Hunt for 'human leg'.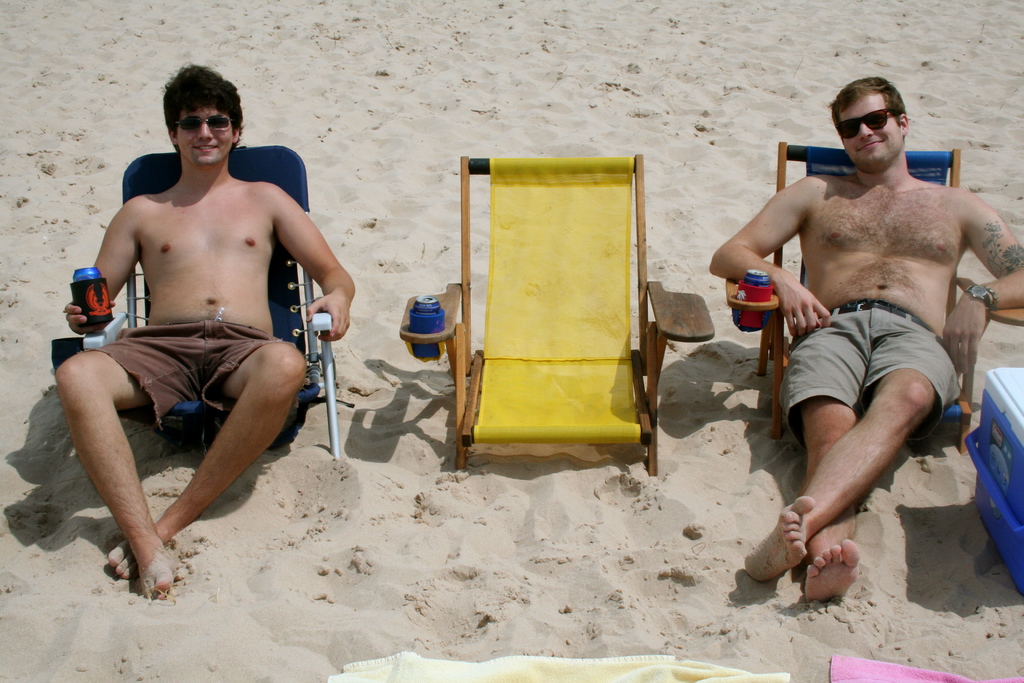
Hunted down at [102,320,318,583].
